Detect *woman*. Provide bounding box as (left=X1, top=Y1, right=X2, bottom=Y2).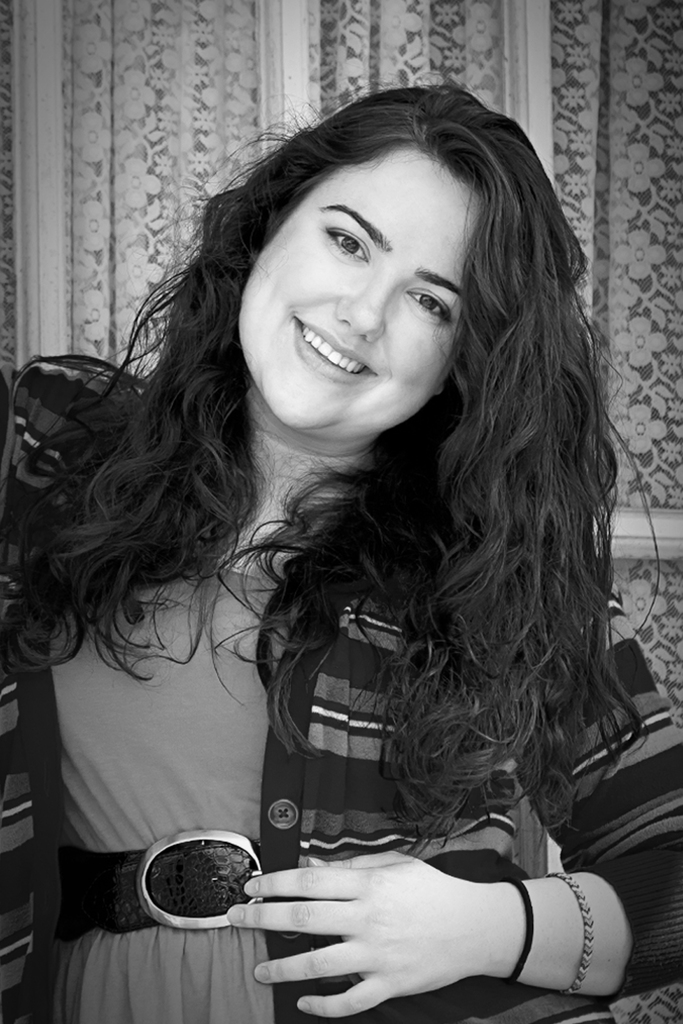
(left=29, top=73, right=654, bottom=1015).
